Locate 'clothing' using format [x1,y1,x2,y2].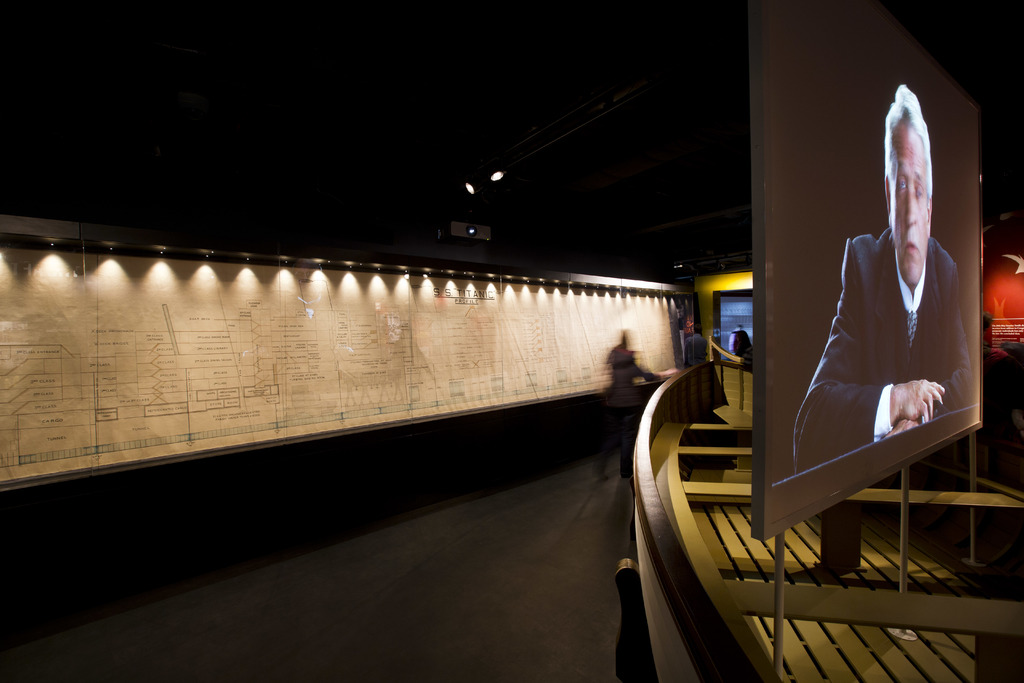
[797,163,976,490].
